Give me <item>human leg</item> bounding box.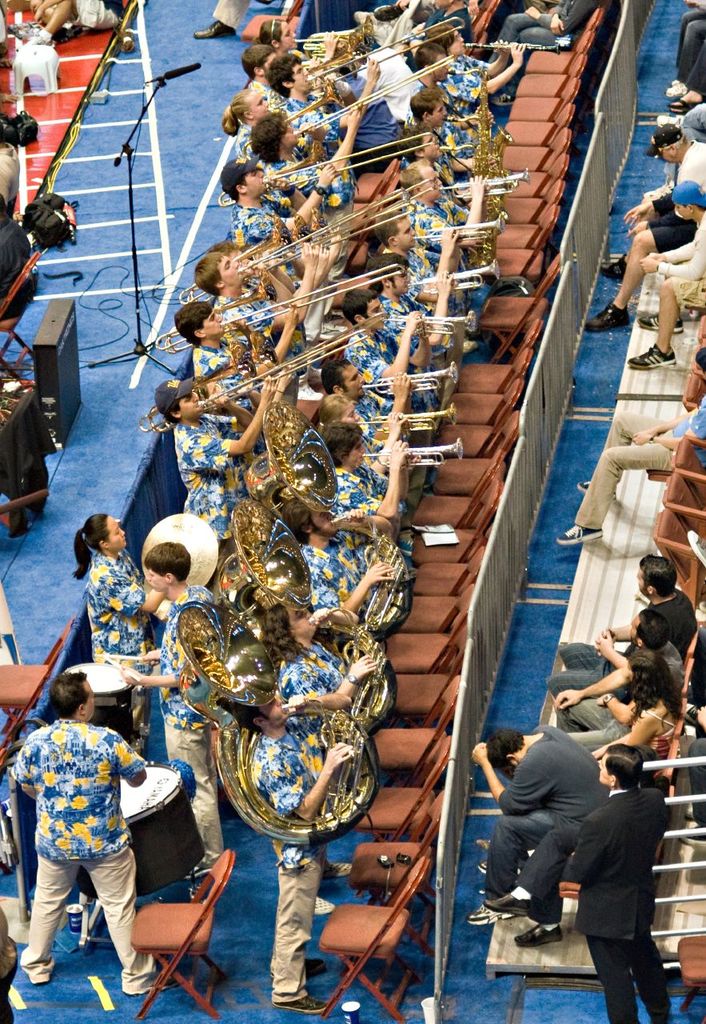
x1=576, y1=223, x2=667, y2=333.
